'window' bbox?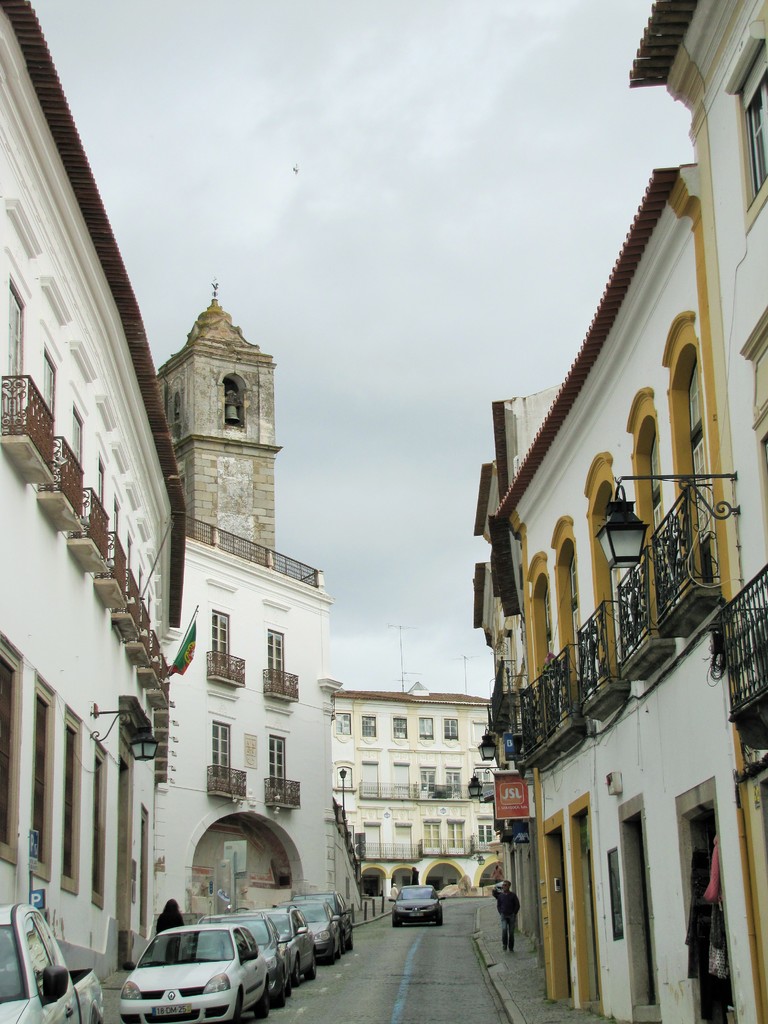
crop(612, 567, 636, 665)
